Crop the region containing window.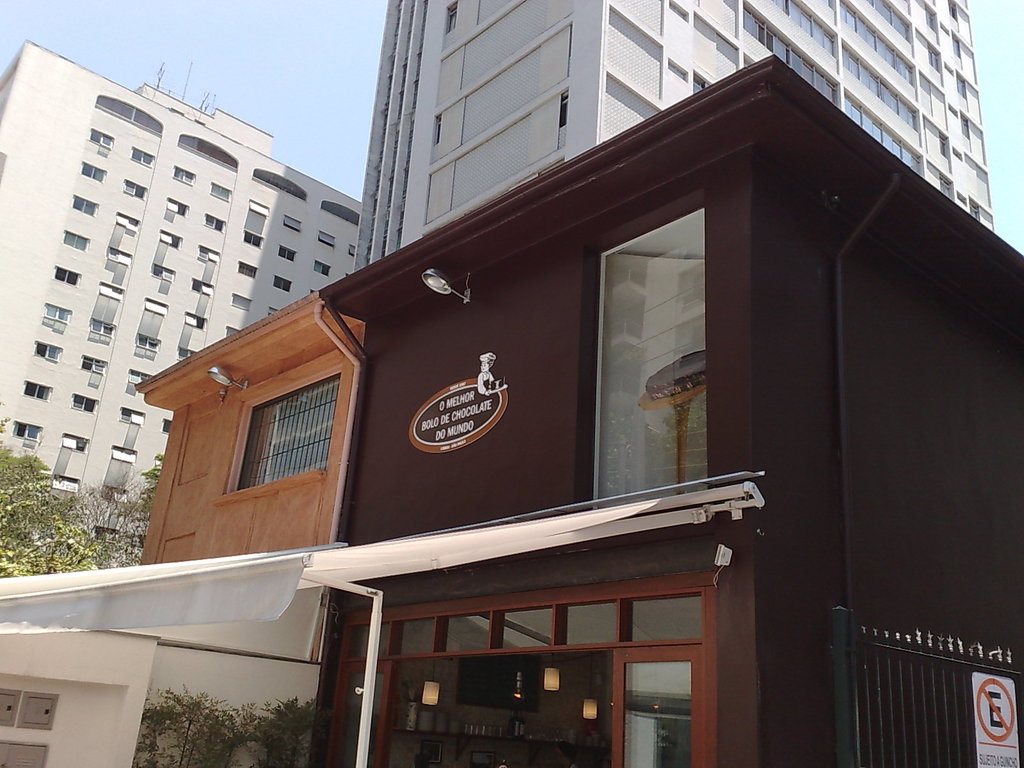
Crop region: <bbox>84, 125, 112, 150</bbox>.
